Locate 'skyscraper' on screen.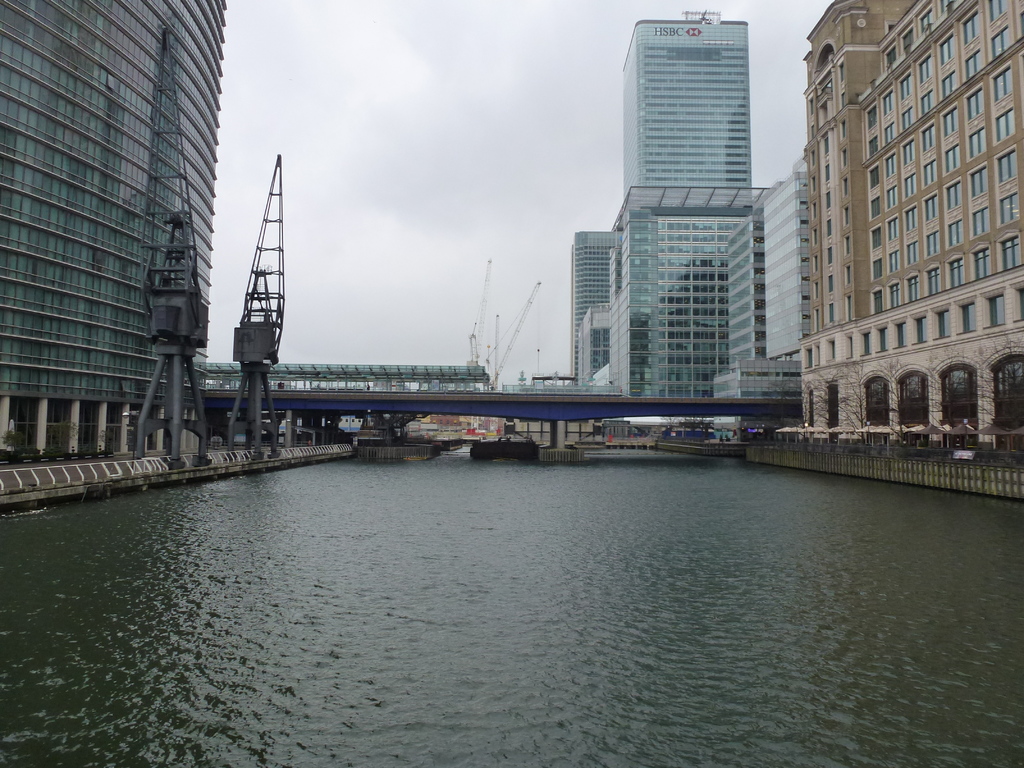
On screen at (left=0, top=0, right=249, bottom=450).
